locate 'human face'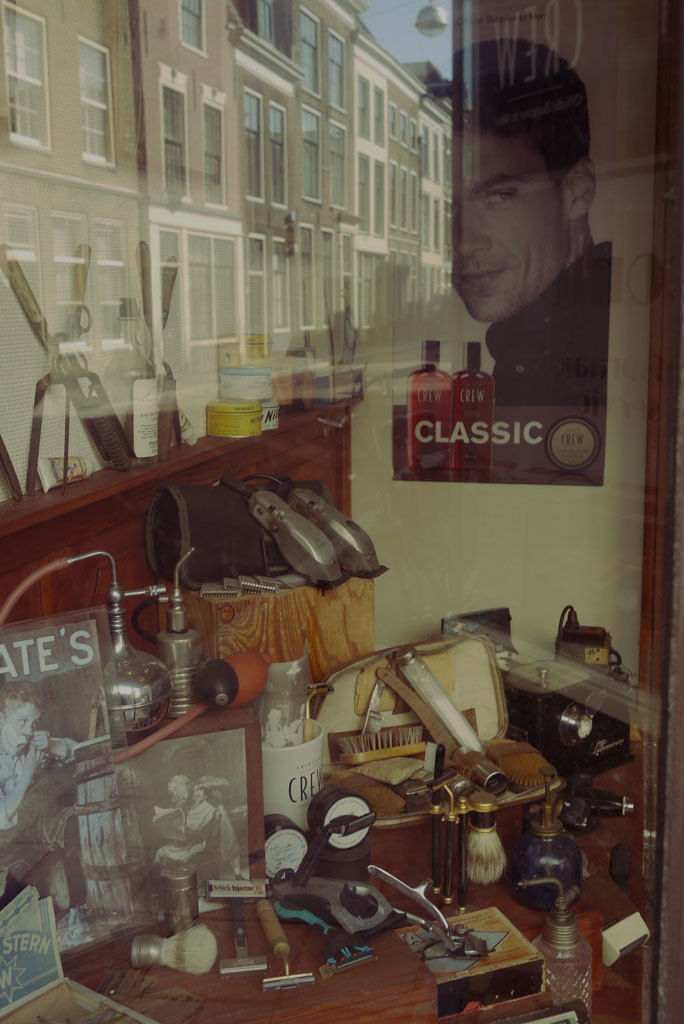
[x1=449, y1=121, x2=575, y2=327]
